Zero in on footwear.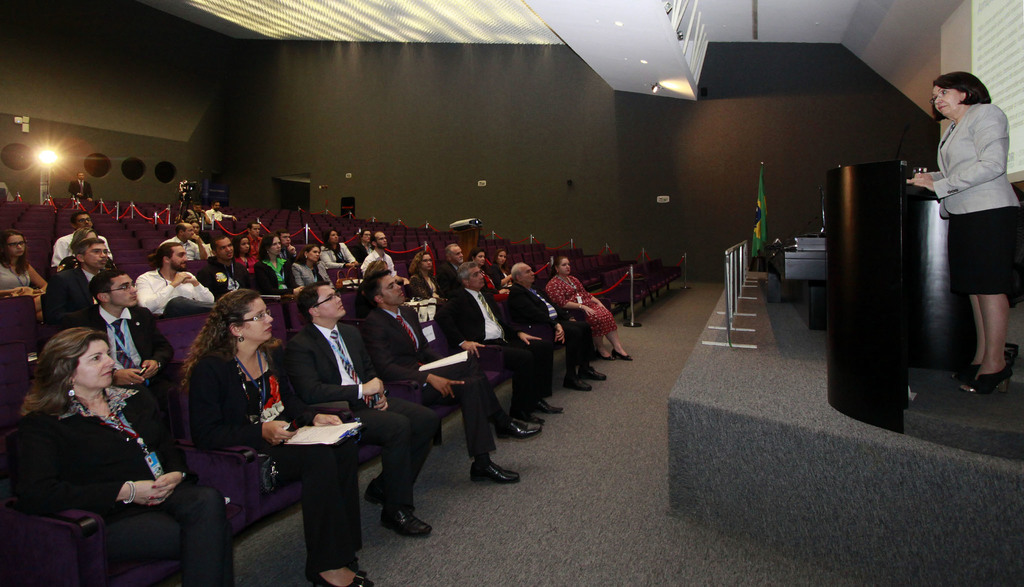
Zeroed in: 536 395 566 415.
